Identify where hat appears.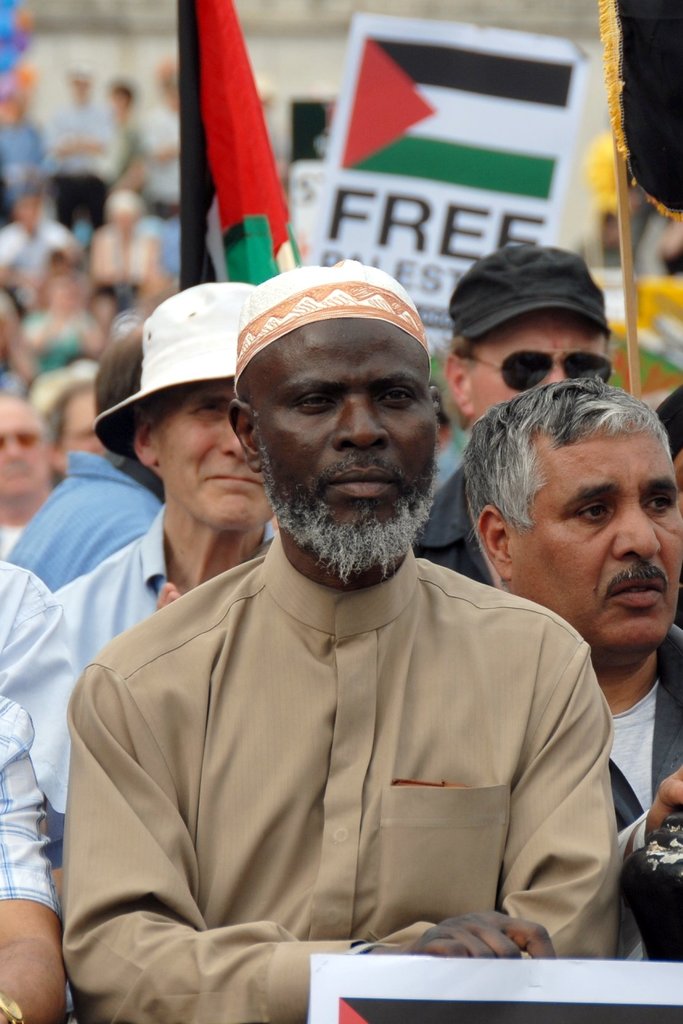
Appears at (95, 280, 243, 464).
